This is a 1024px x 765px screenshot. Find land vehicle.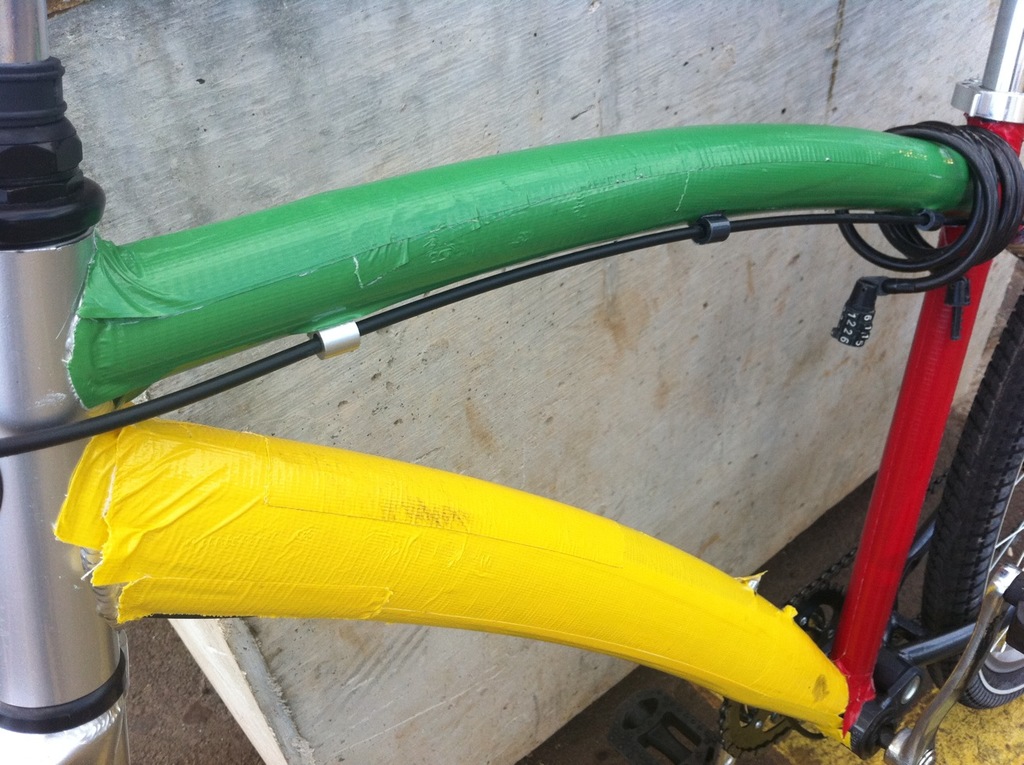
Bounding box: Rect(0, 0, 1023, 764).
